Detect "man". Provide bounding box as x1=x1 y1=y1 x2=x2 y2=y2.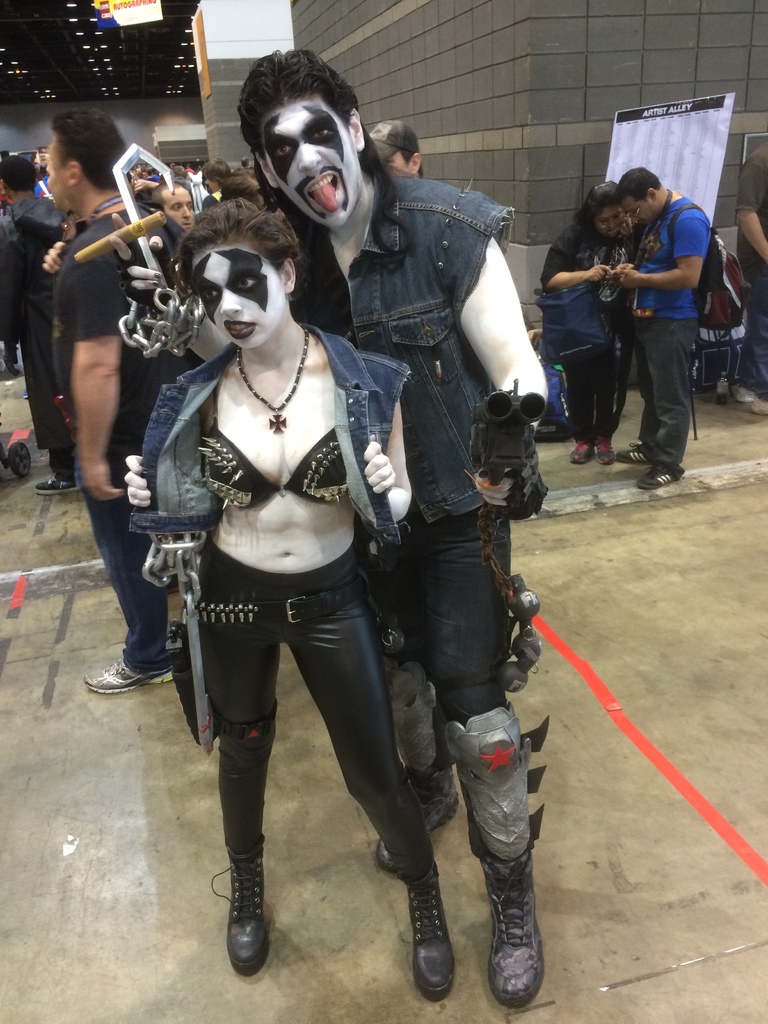
x1=232 y1=42 x2=561 y2=1016.
